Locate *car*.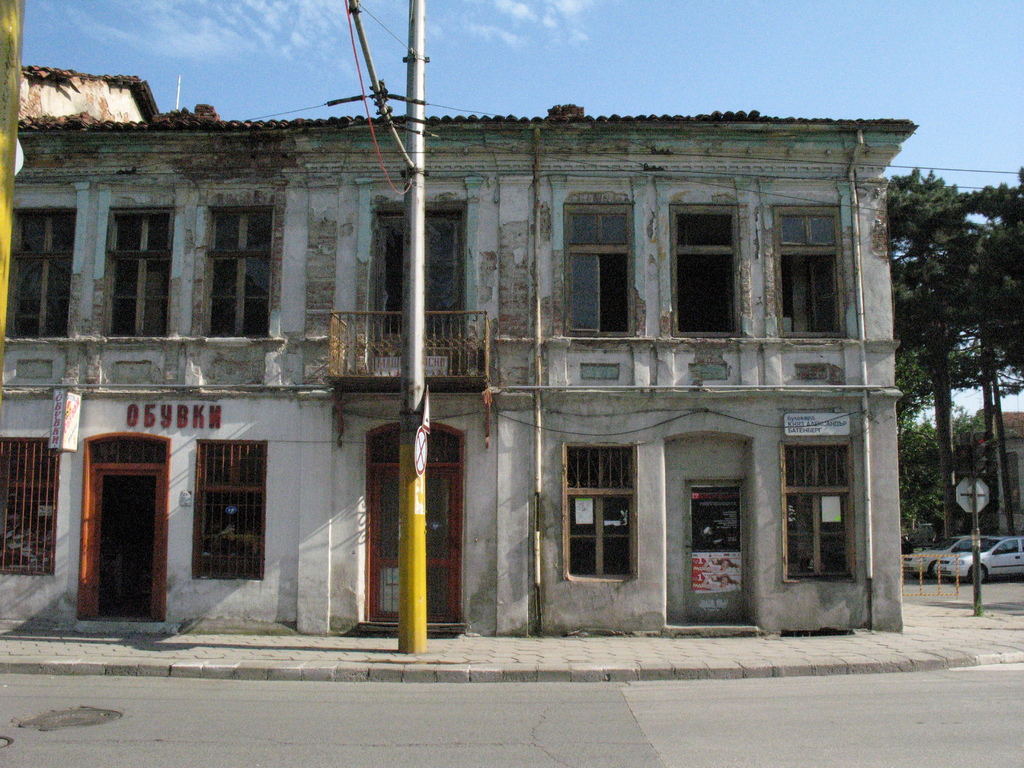
Bounding box: detection(935, 534, 1023, 586).
